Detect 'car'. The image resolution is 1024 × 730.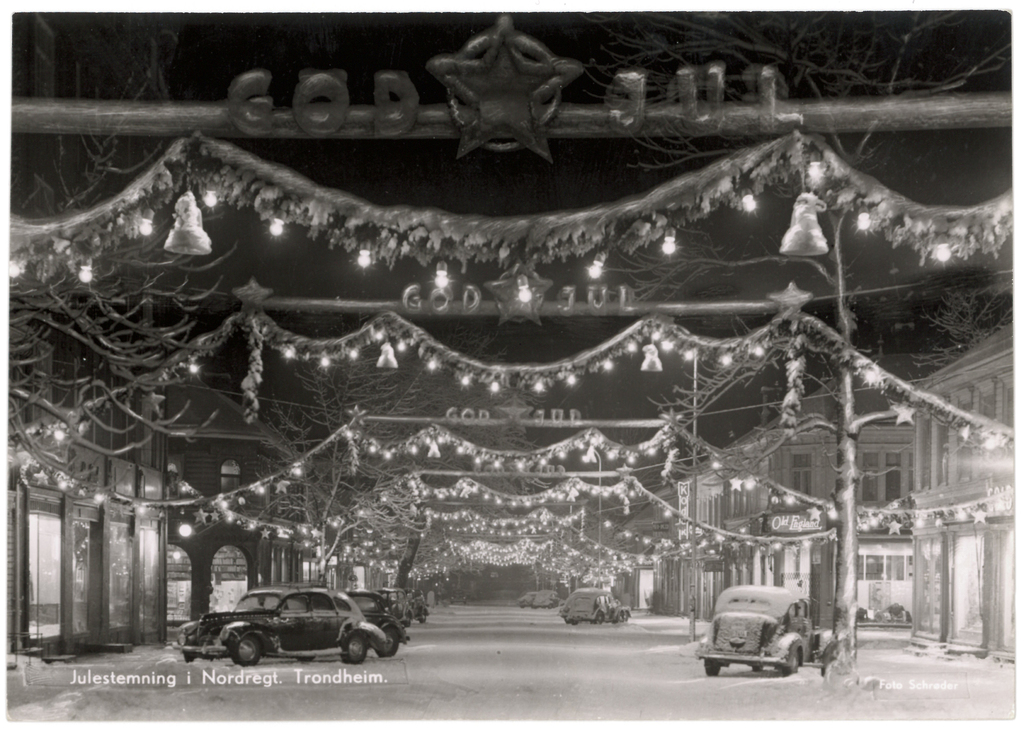
699:585:812:677.
